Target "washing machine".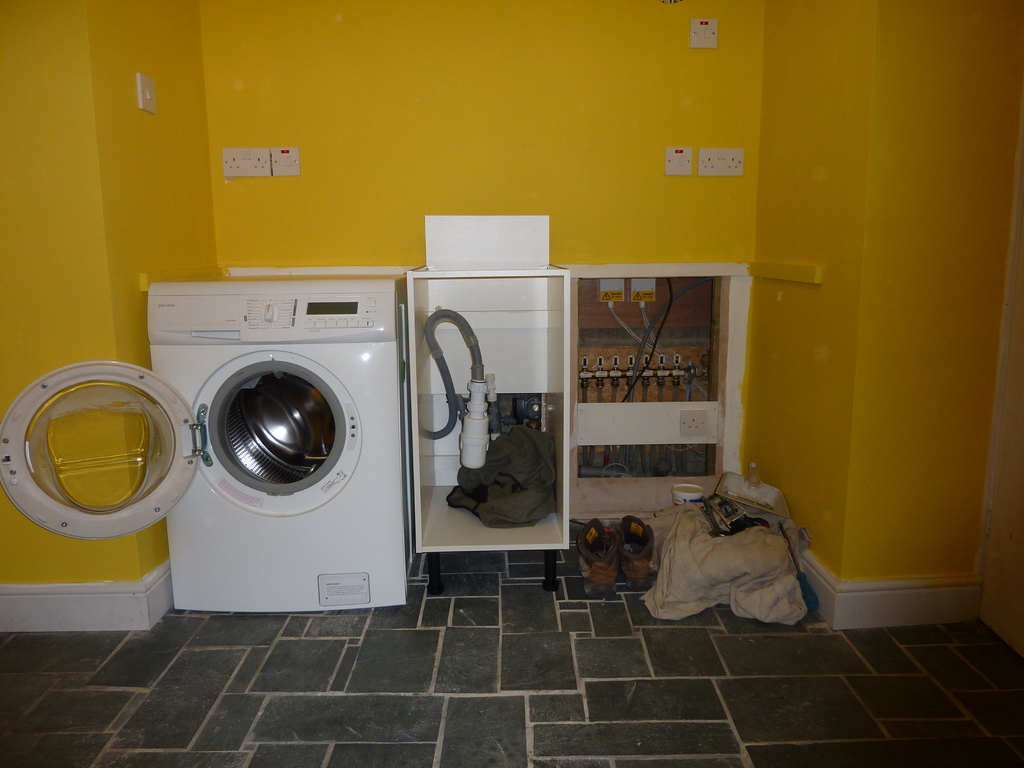
Target region: 0, 269, 412, 602.
